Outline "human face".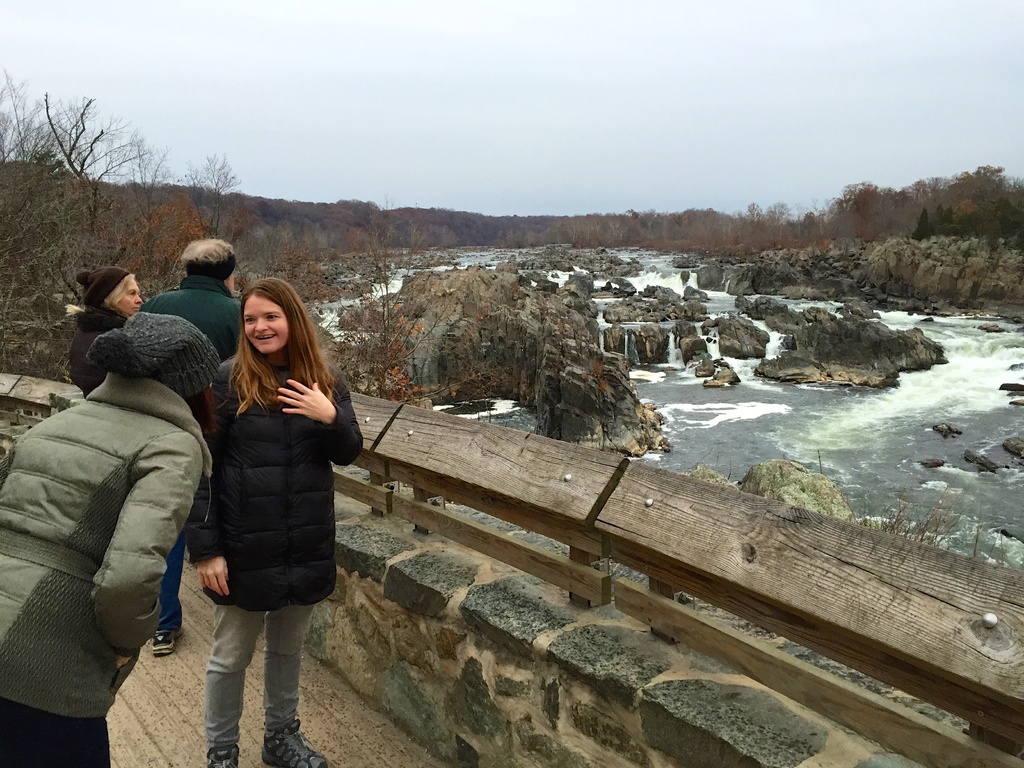
Outline: region(117, 275, 141, 317).
